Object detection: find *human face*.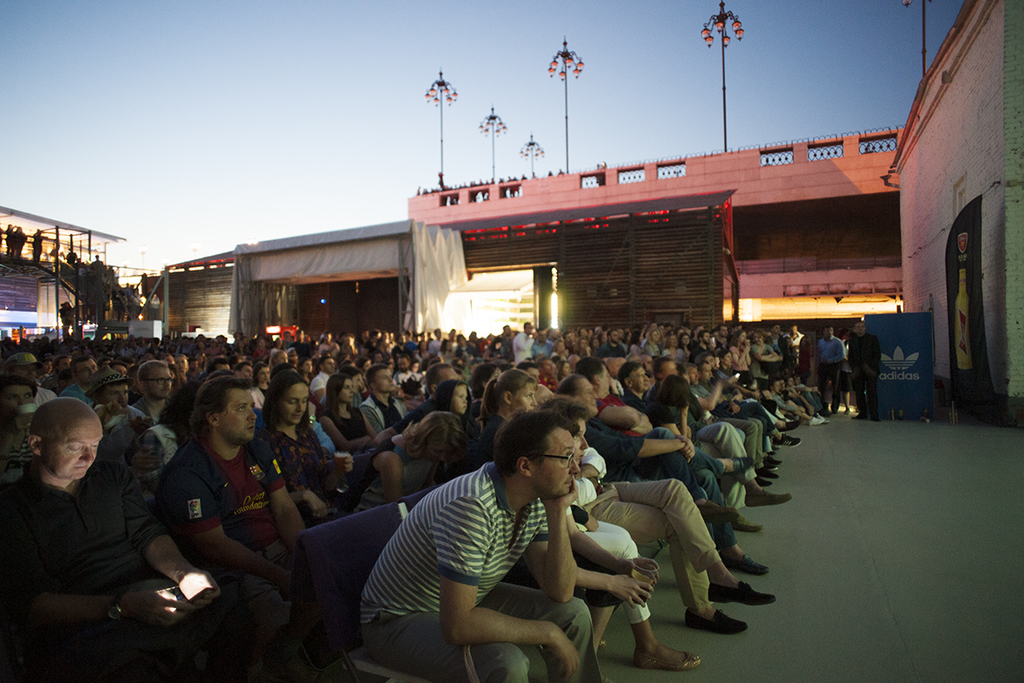
bbox=(627, 364, 652, 393).
